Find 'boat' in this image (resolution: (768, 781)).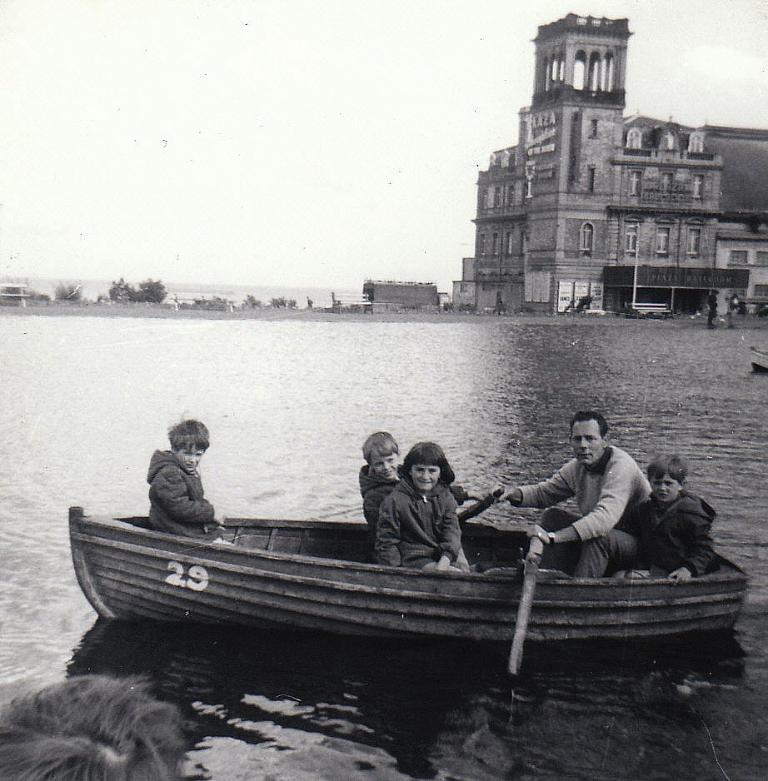
10,445,767,663.
